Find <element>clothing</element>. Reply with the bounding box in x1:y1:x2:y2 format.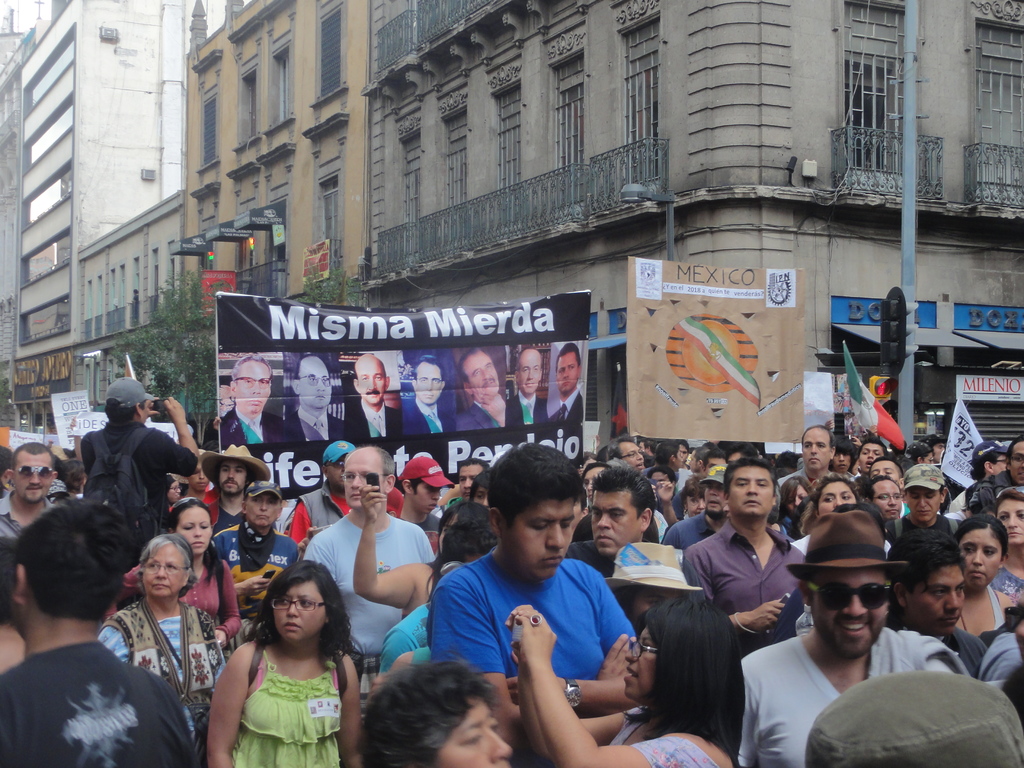
349:400:399:442.
